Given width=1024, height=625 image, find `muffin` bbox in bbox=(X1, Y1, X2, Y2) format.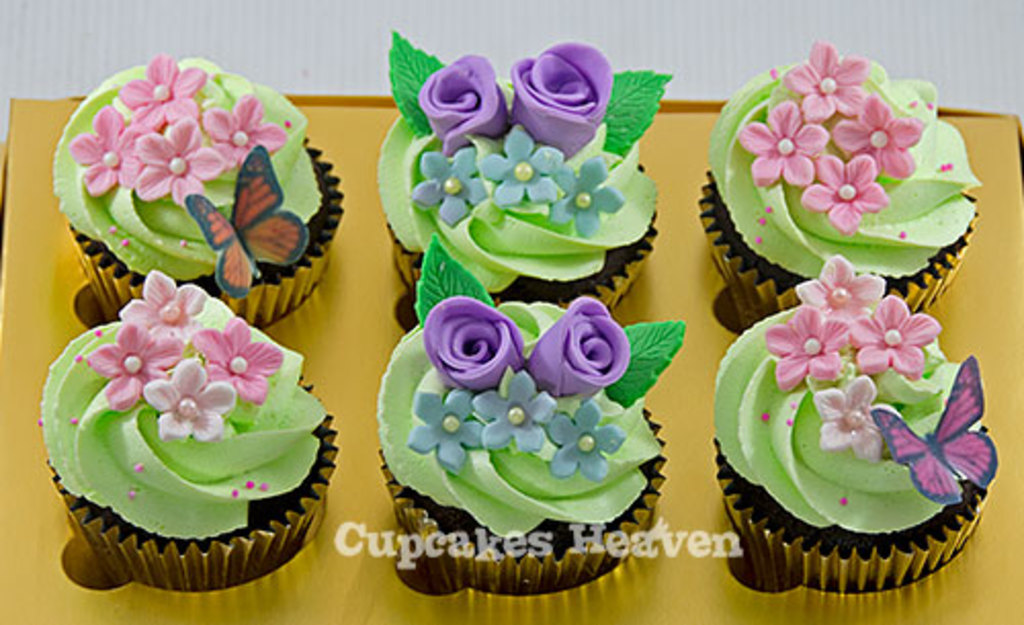
bbox=(391, 232, 684, 598).
